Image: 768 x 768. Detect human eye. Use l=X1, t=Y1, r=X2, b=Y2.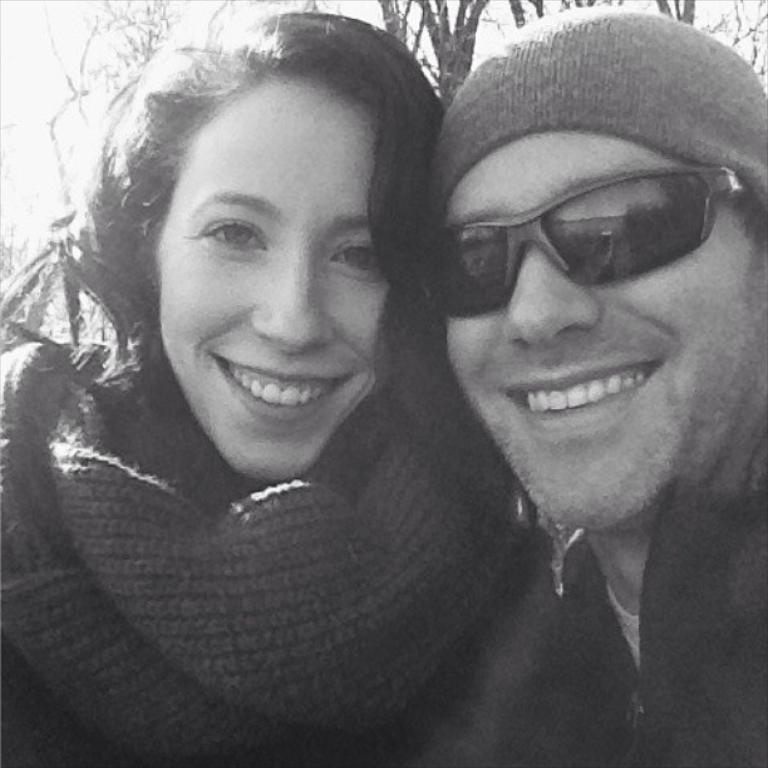
l=189, t=212, r=270, b=259.
